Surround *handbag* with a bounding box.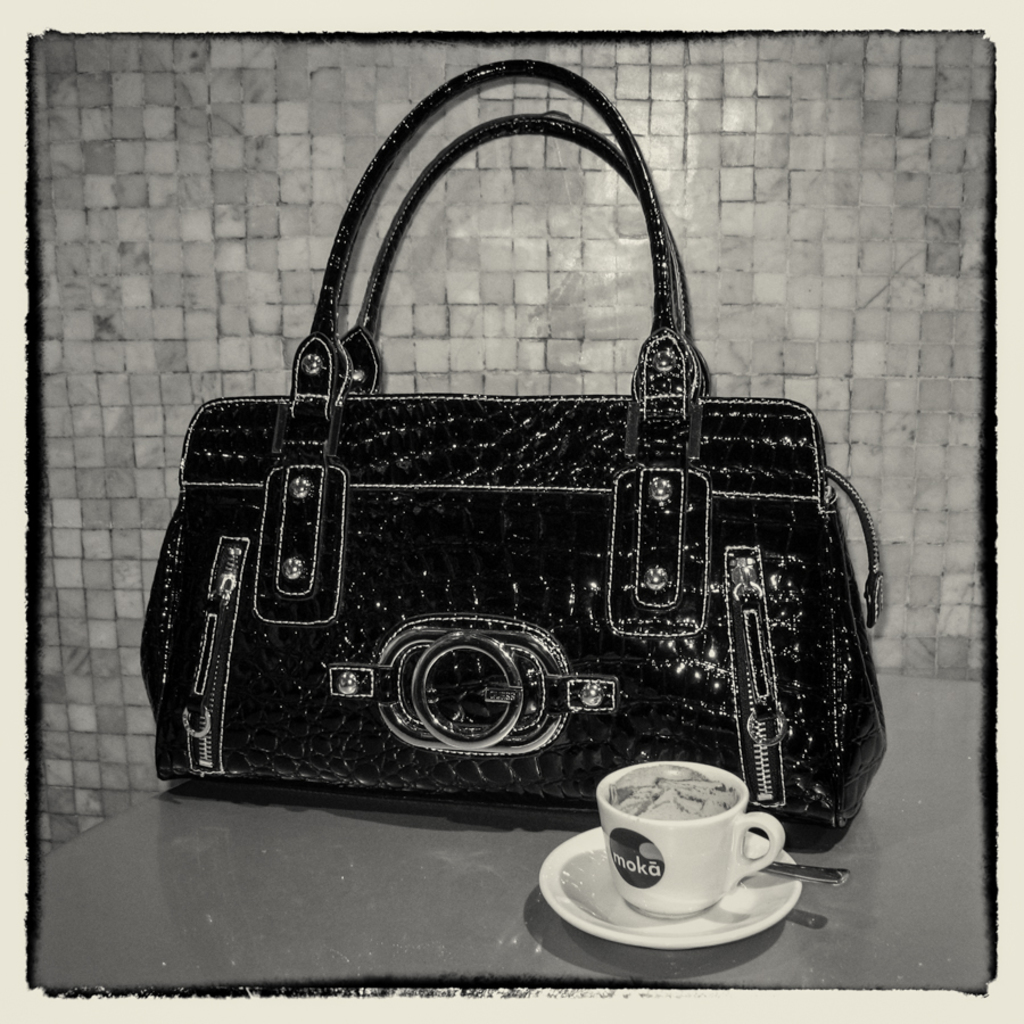
crop(139, 61, 889, 856).
